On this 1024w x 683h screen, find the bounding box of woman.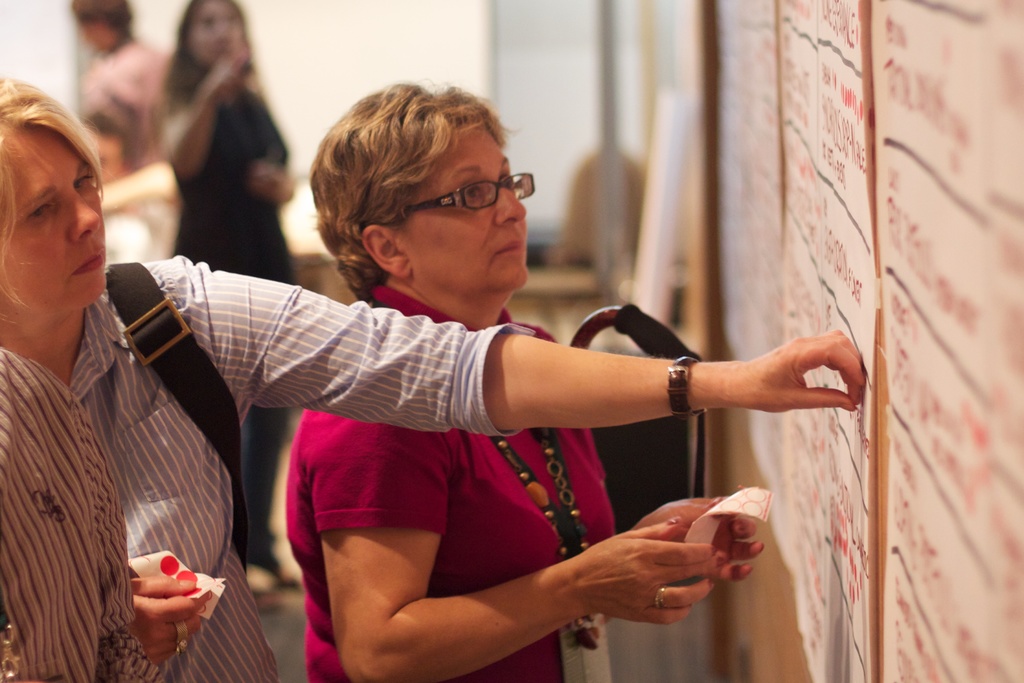
Bounding box: pyautogui.locateOnScreen(0, 69, 874, 682).
